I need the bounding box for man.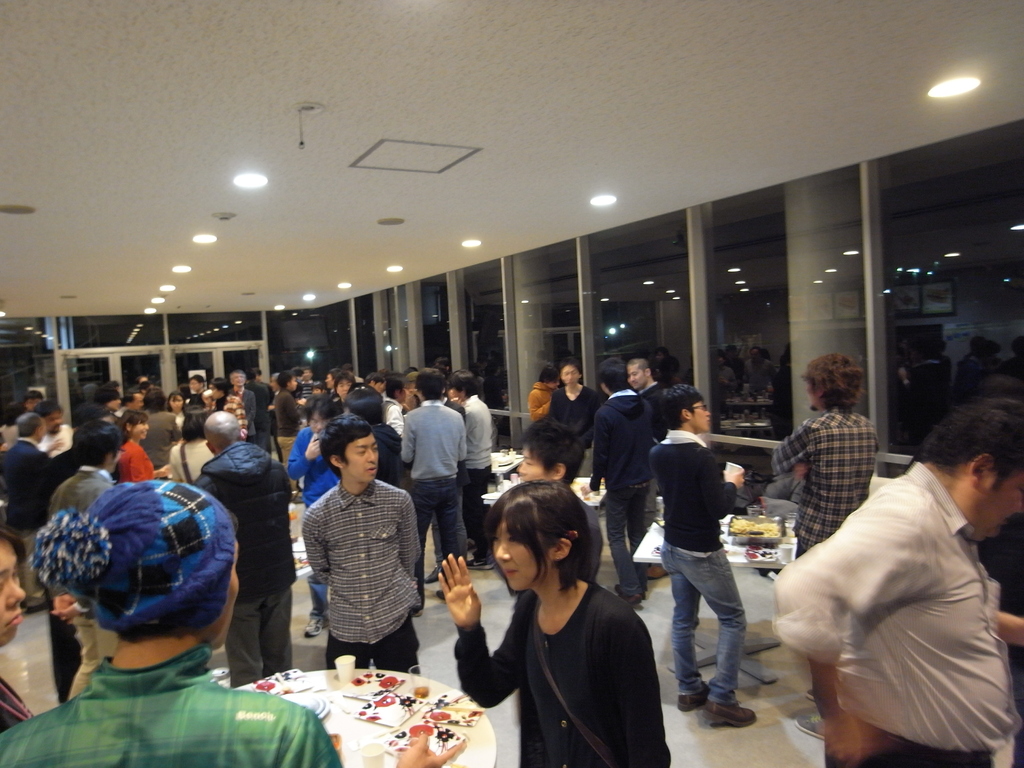
Here it is: [x1=0, y1=410, x2=53, y2=606].
